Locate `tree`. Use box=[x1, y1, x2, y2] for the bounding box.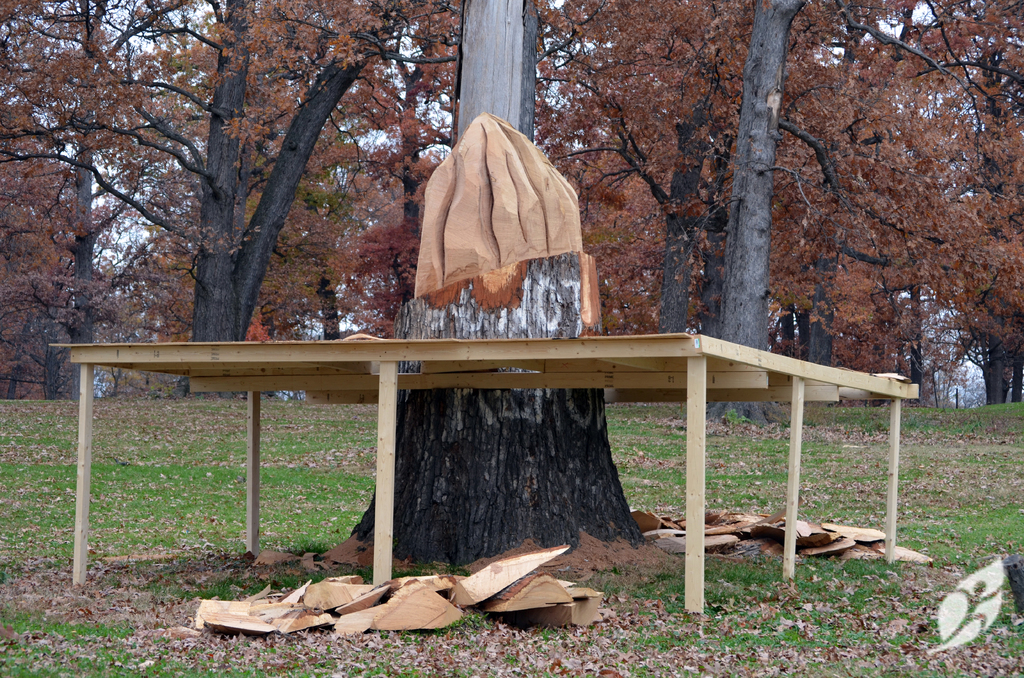
box=[0, 0, 197, 396].
